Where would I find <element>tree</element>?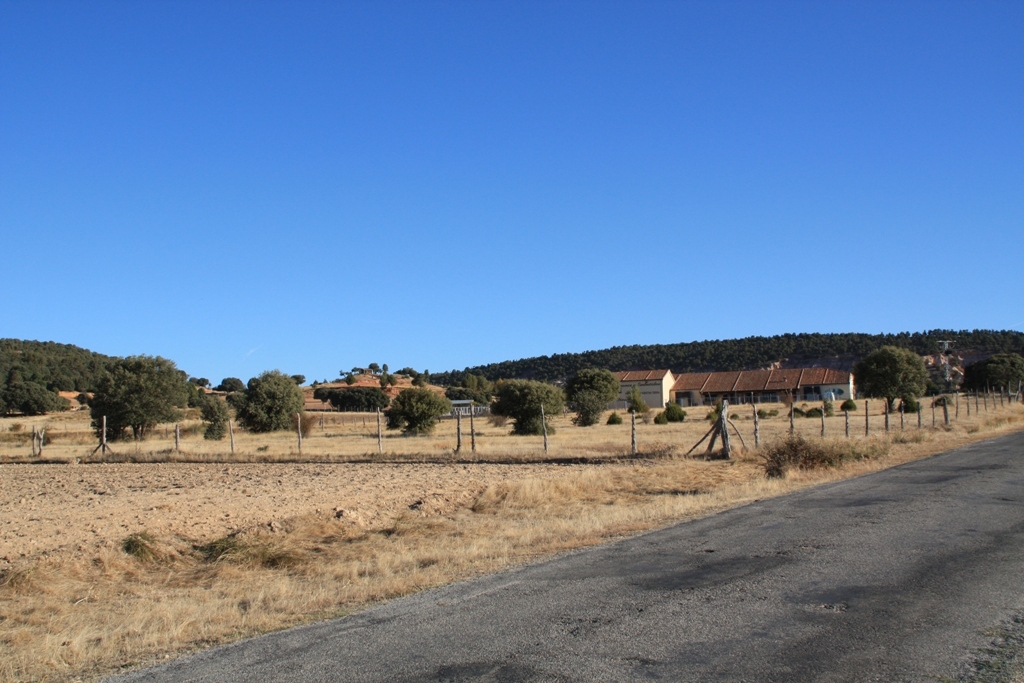
At 312:381:390:410.
